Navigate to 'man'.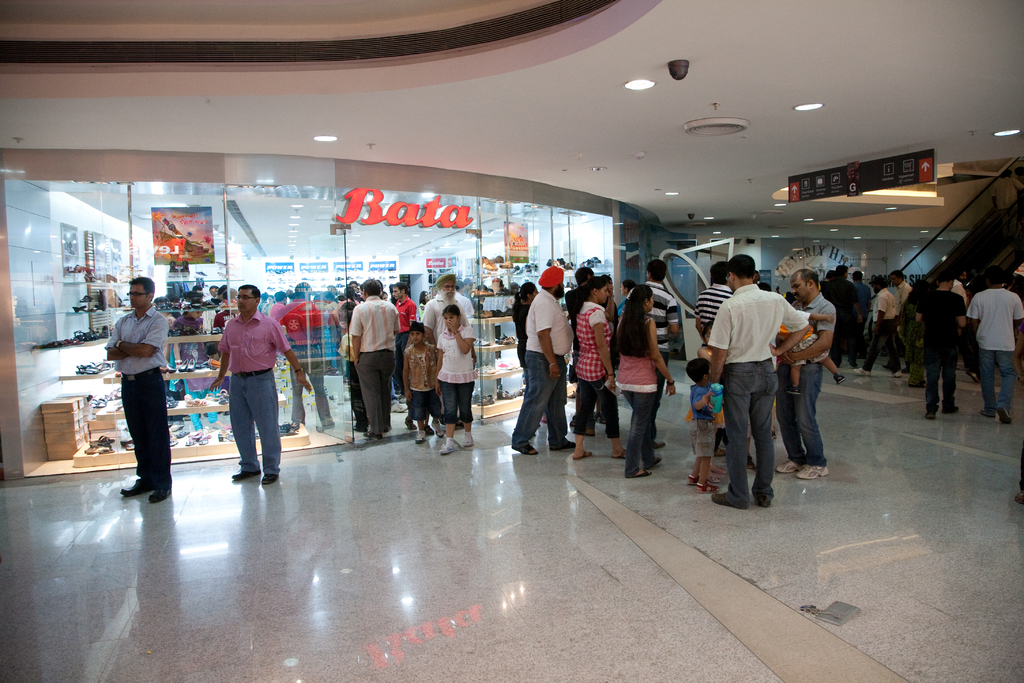
Navigation target: <box>421,275,480,431</box>.
